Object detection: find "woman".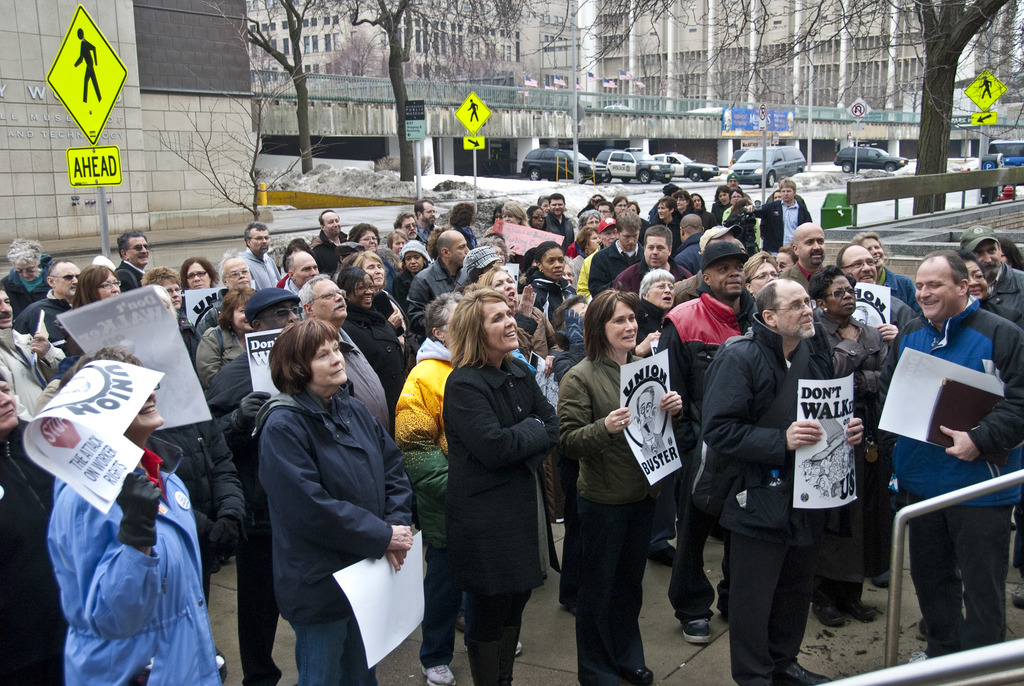
<box>690,195,717,232</box>.
